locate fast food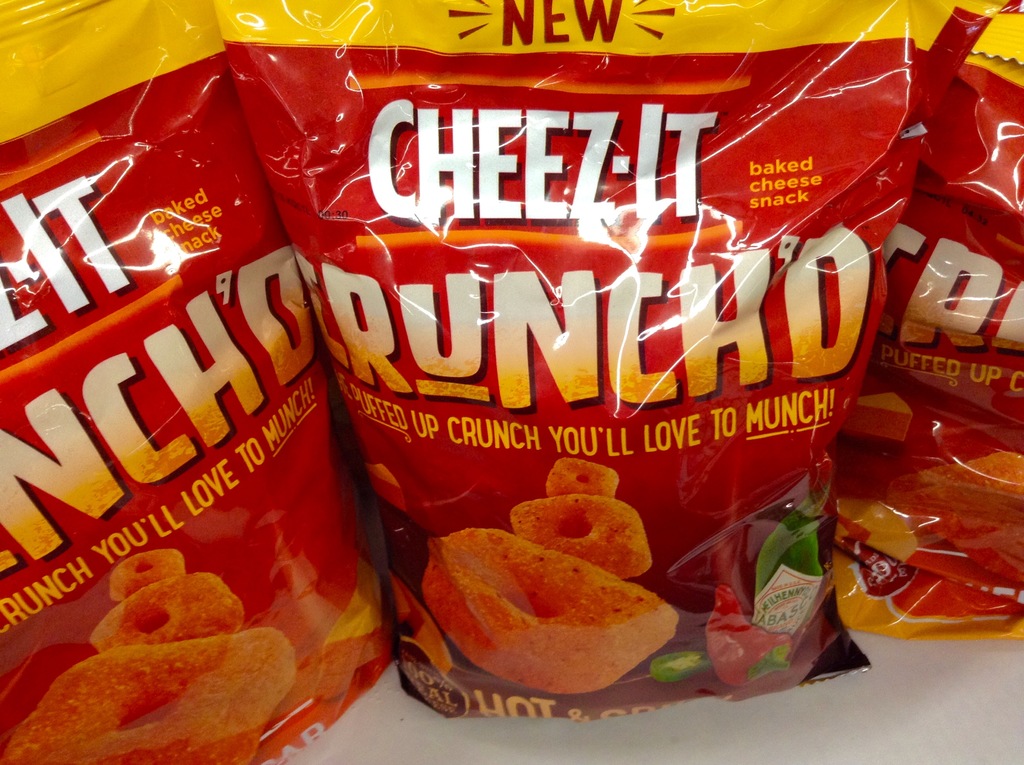
detection(0, 641, 301, 764)
